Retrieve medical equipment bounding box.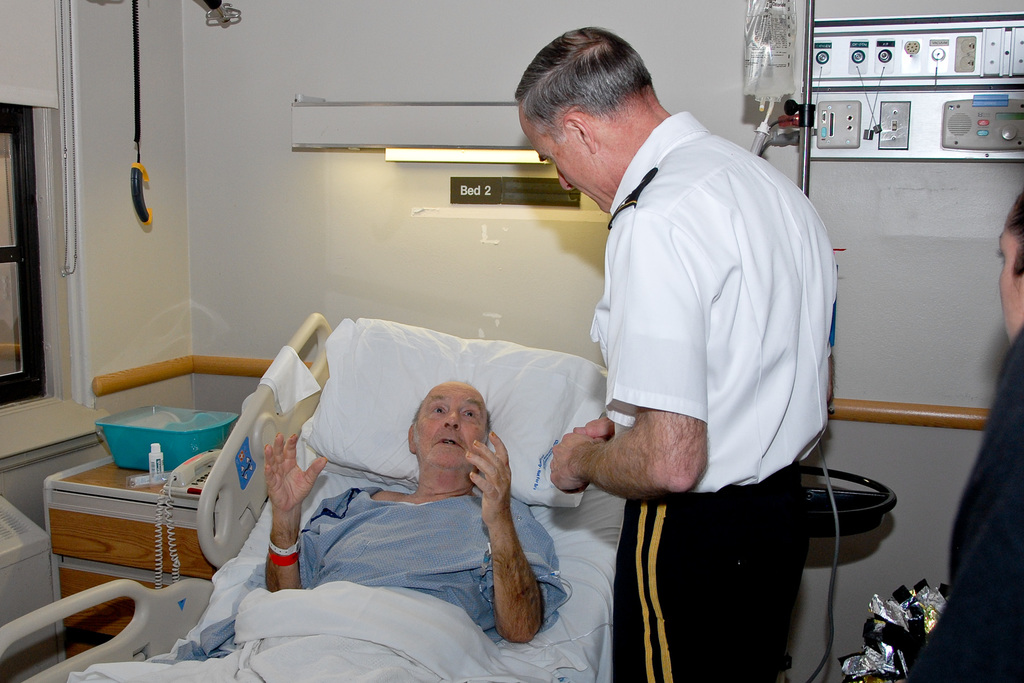
Bounding box: [190,0,243,31].
